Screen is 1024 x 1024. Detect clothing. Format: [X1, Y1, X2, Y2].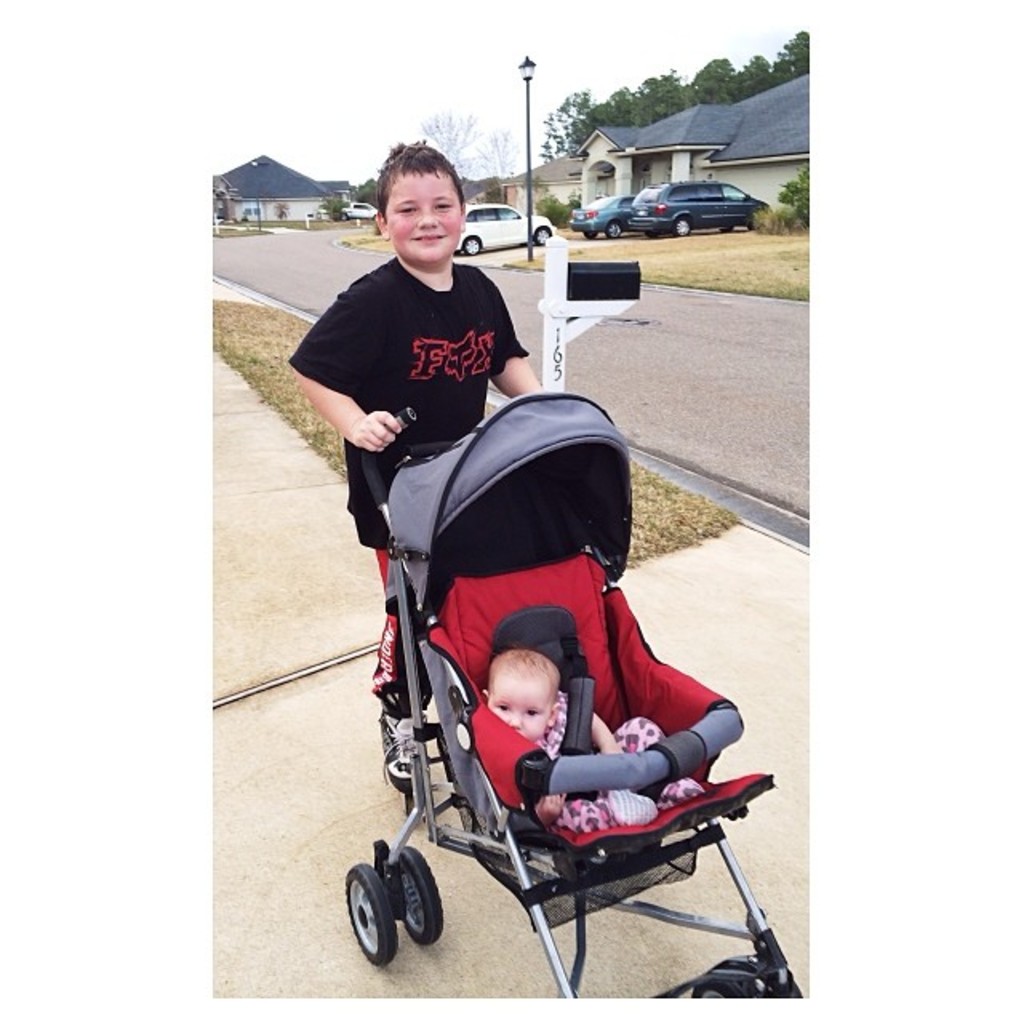
[539, 678, 680, 853].
